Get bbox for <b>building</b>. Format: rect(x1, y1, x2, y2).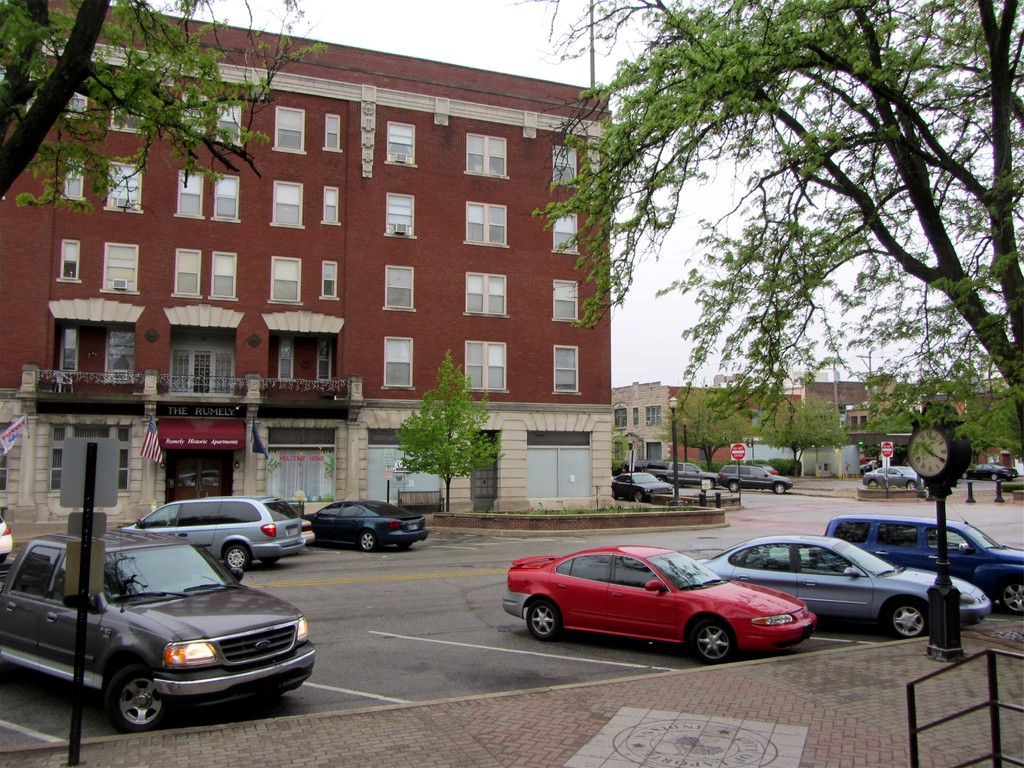
rect(764, 377, 872, 447).
